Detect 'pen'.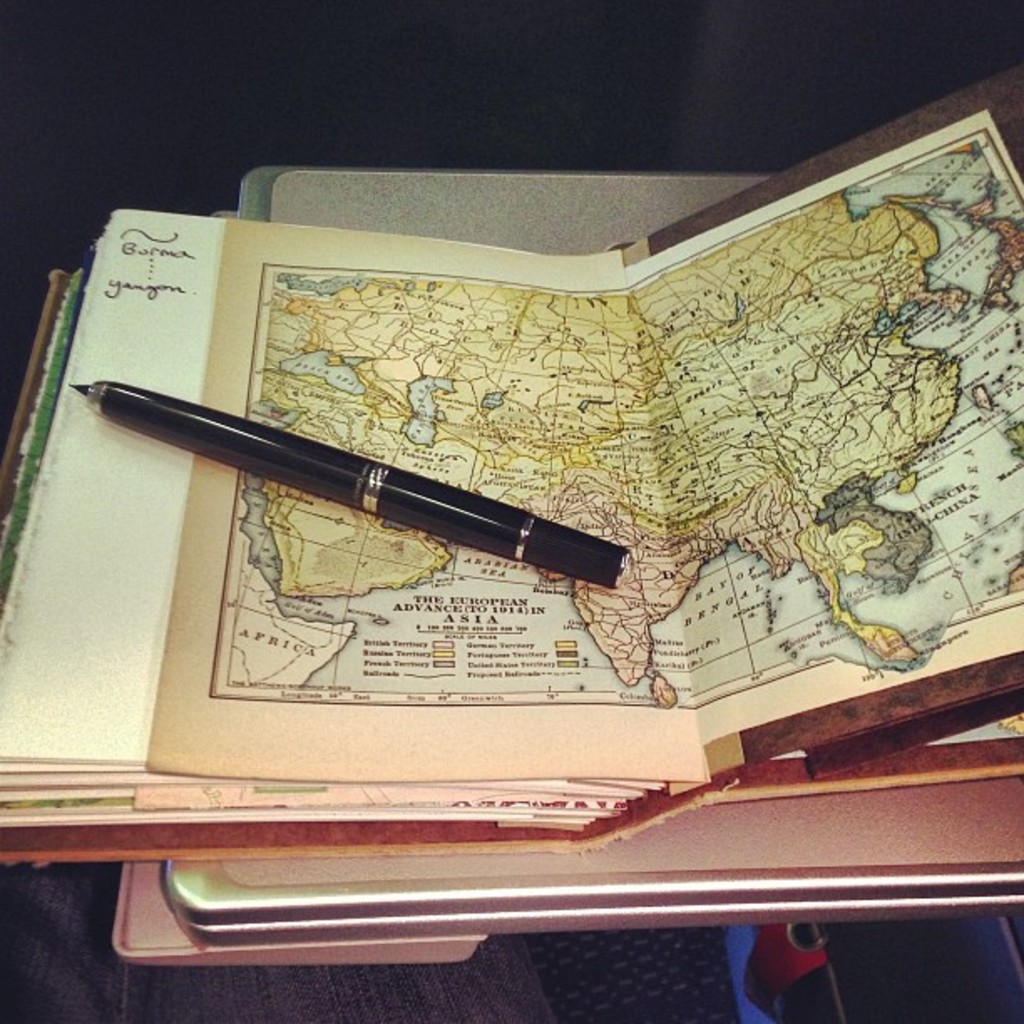
Detected at (69,376,634,592).
